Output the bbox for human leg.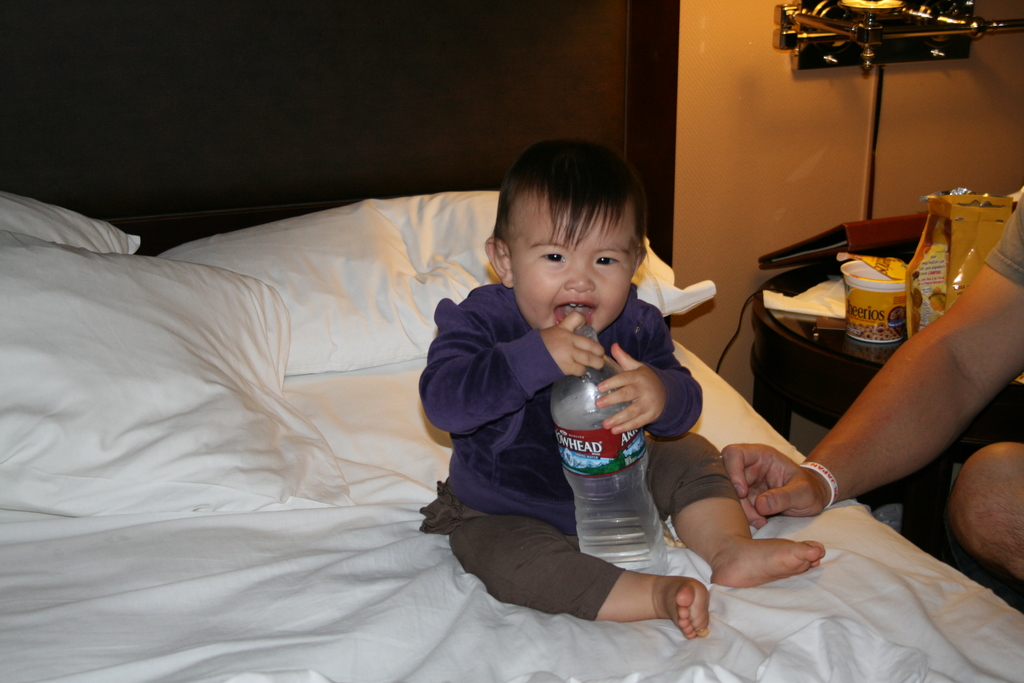
pyautogui.locateOnScreen(643, 435, 826, 589).
